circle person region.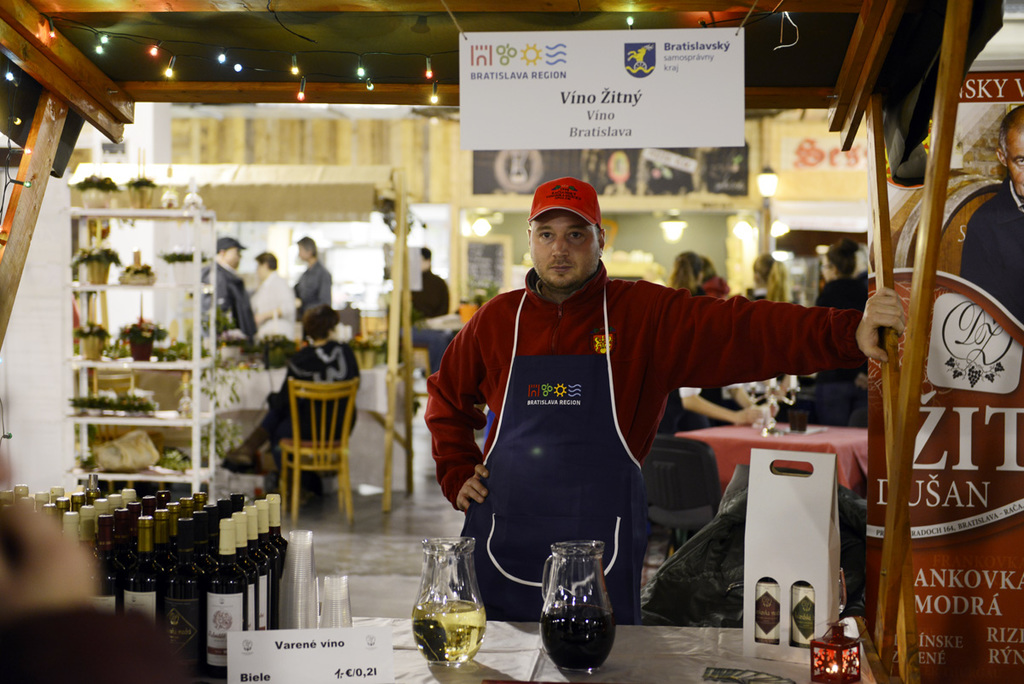
Region: pyautogui.locateOnScreen(423, 172, 907, 623).
